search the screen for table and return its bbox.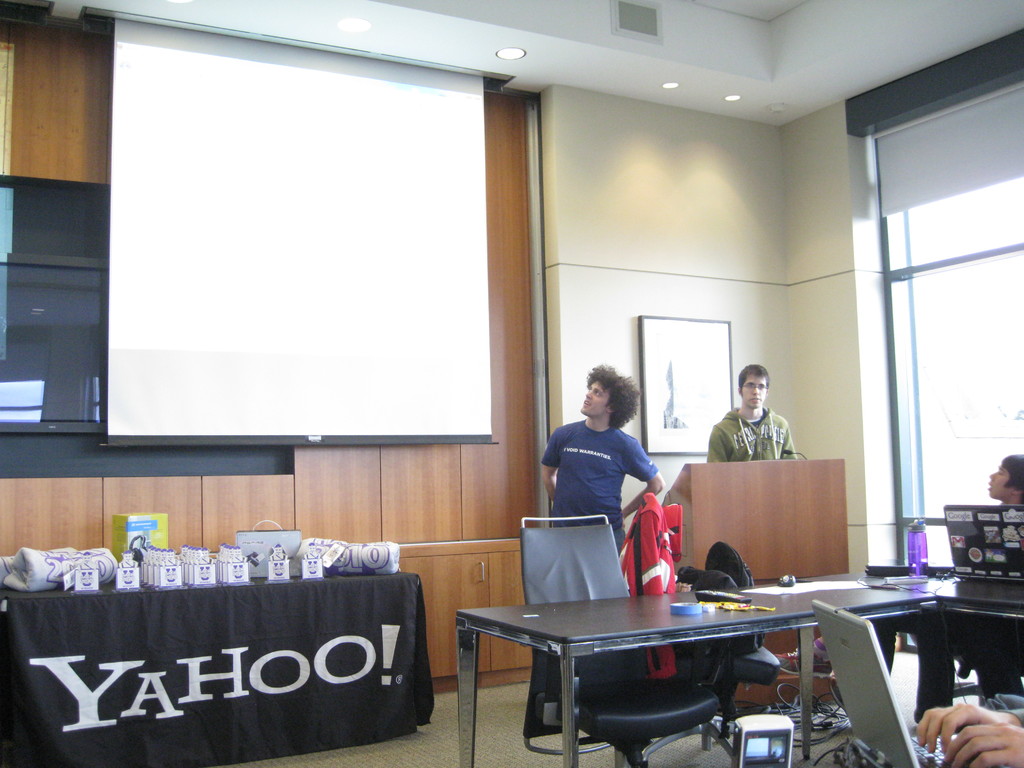
Found: select_region(0, 577, 433, 767).
